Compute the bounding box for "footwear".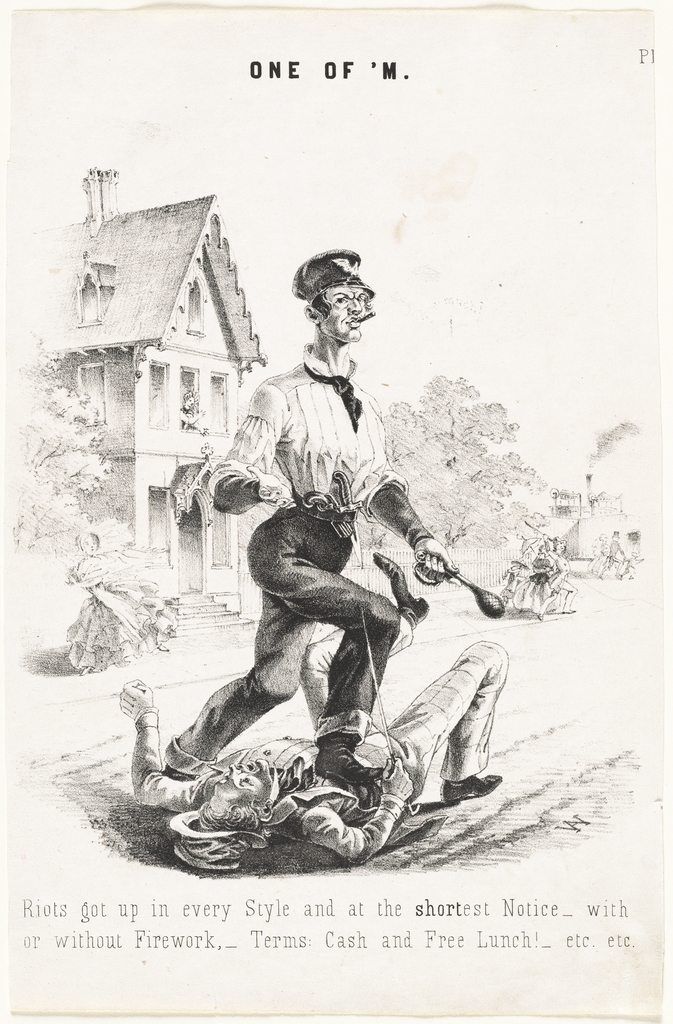
[164, 735, 219, 779].
